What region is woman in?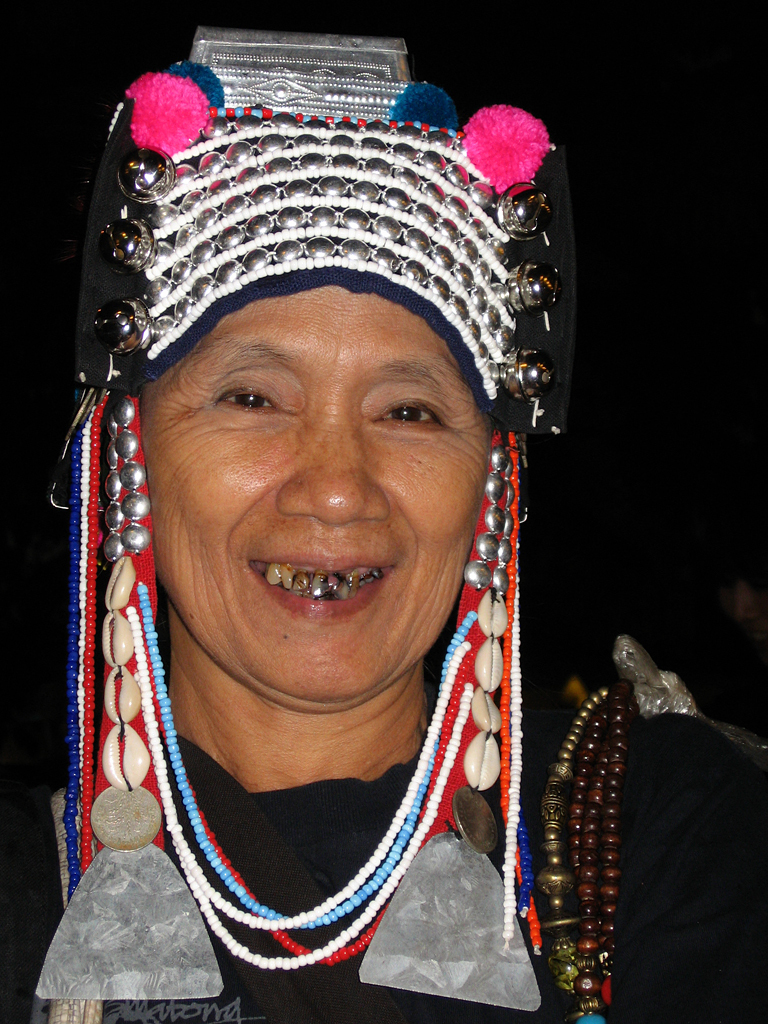
bbox(30, 100, 609, 988).
